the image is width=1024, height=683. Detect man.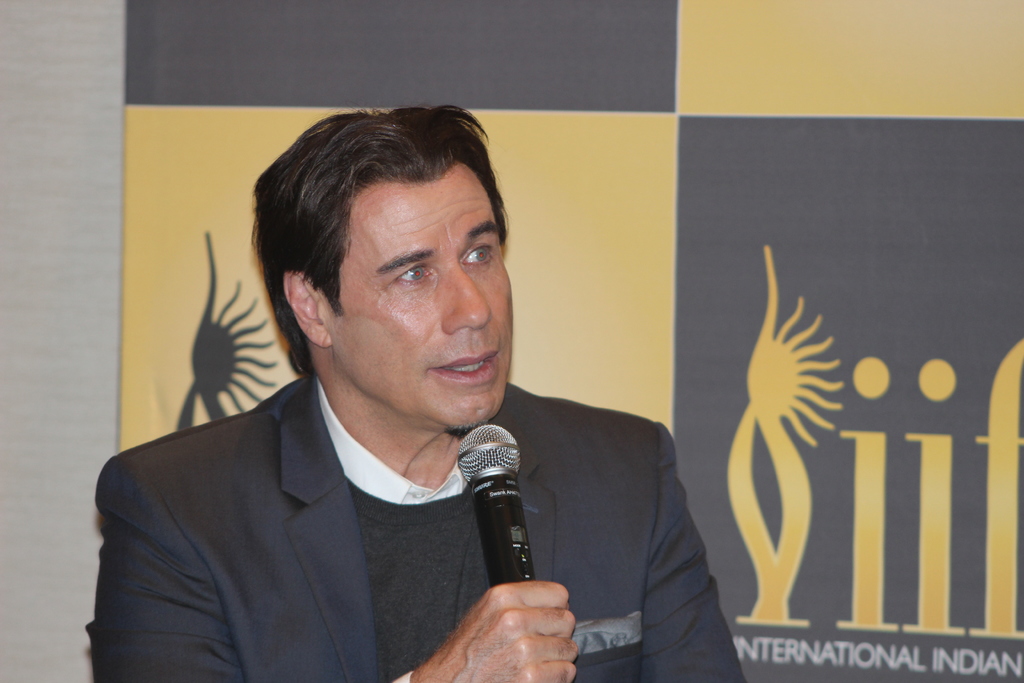
Detection: (89,140,714,668).
